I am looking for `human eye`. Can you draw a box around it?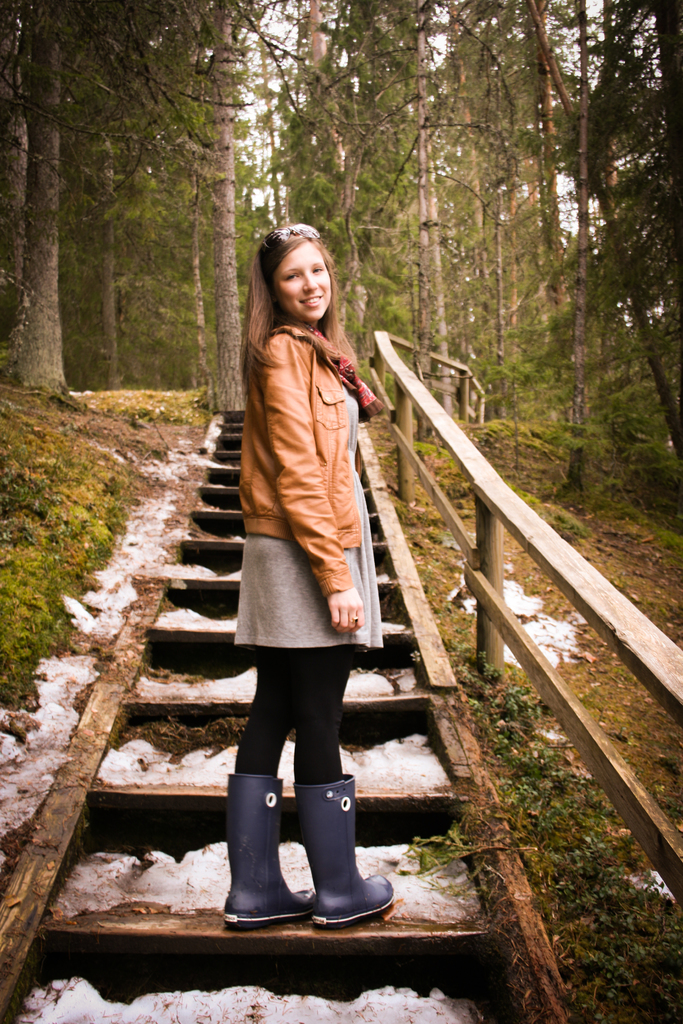
Sure, the bounding box is (x1=310, y1=266, x2=324, y2=276).
